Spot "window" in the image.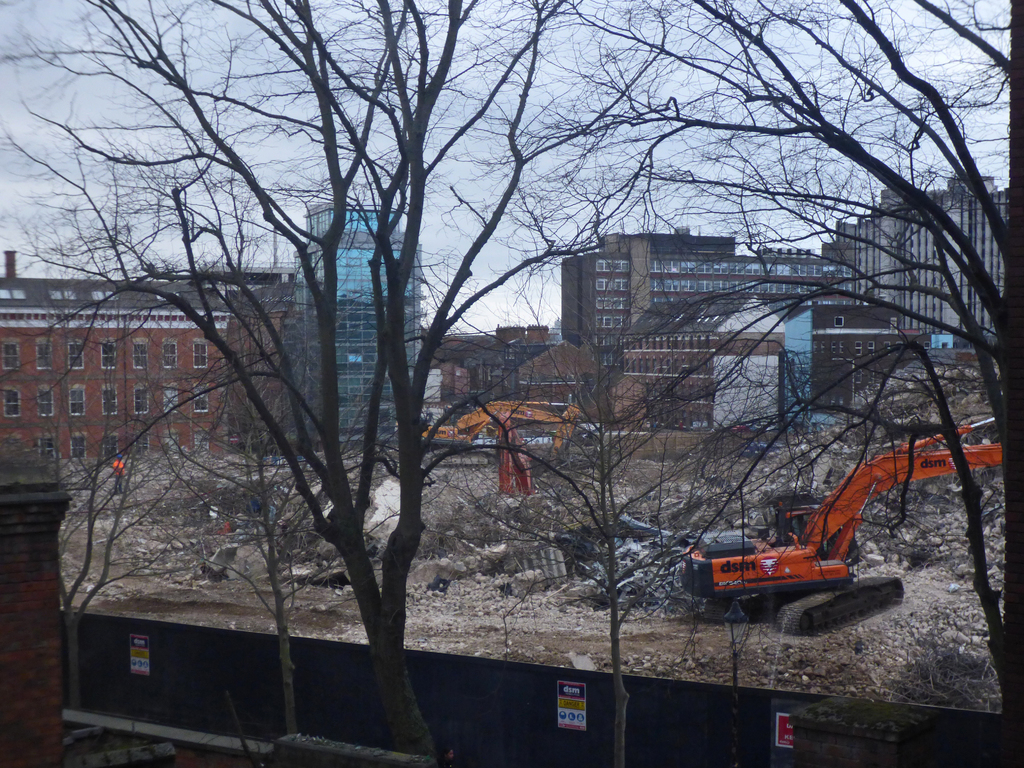
"window" found at crop(163, 393, 180, 410).
